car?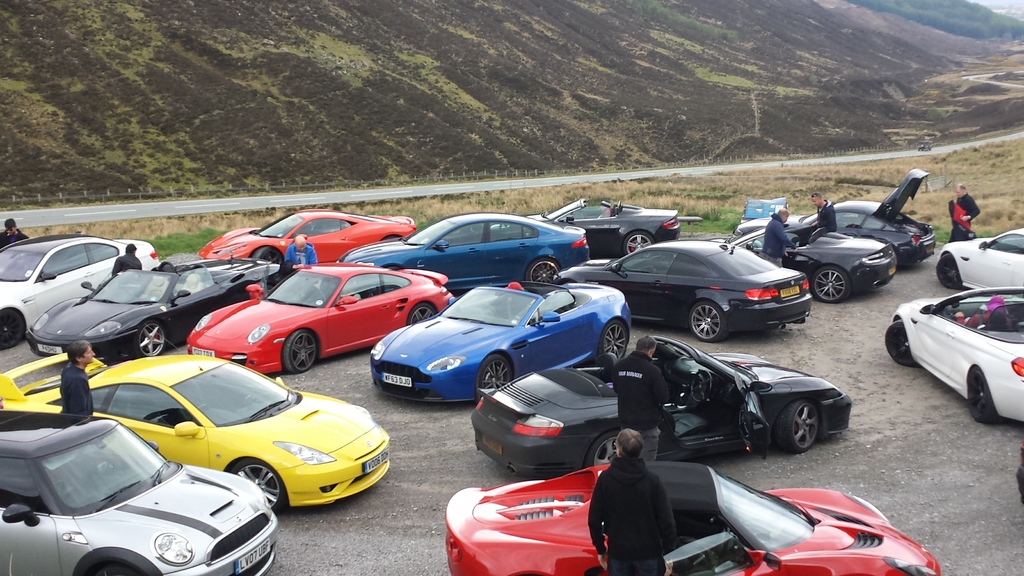
detection(884, 285, 1023, 422)
